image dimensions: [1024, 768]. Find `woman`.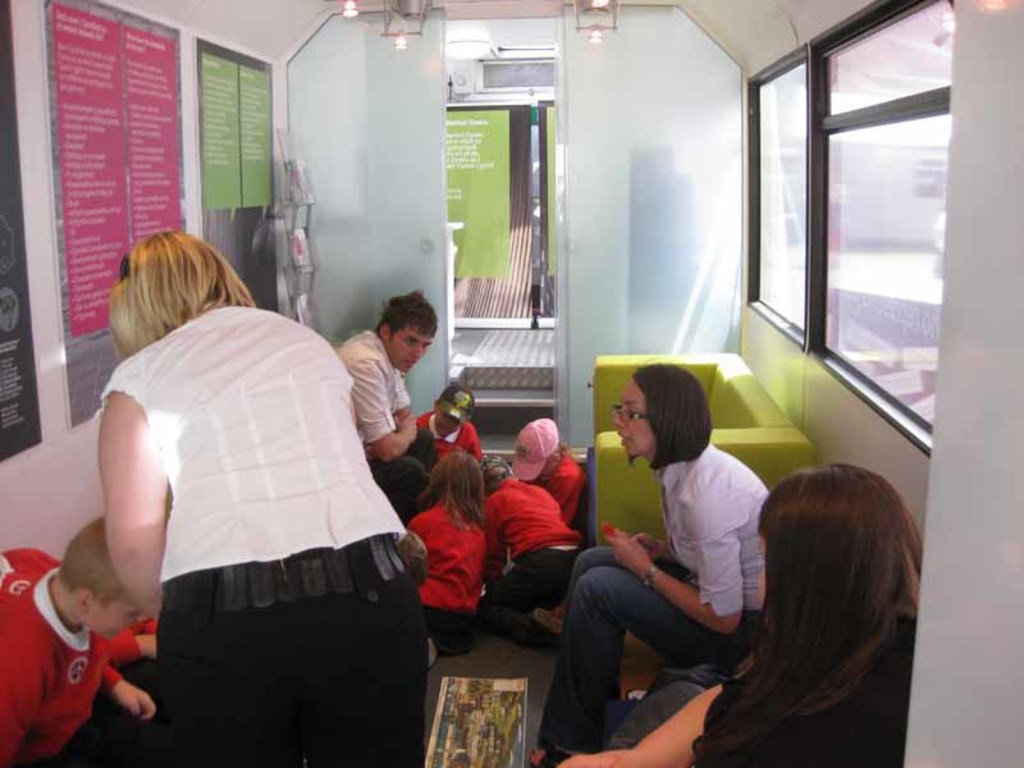
93/237/435/765.
